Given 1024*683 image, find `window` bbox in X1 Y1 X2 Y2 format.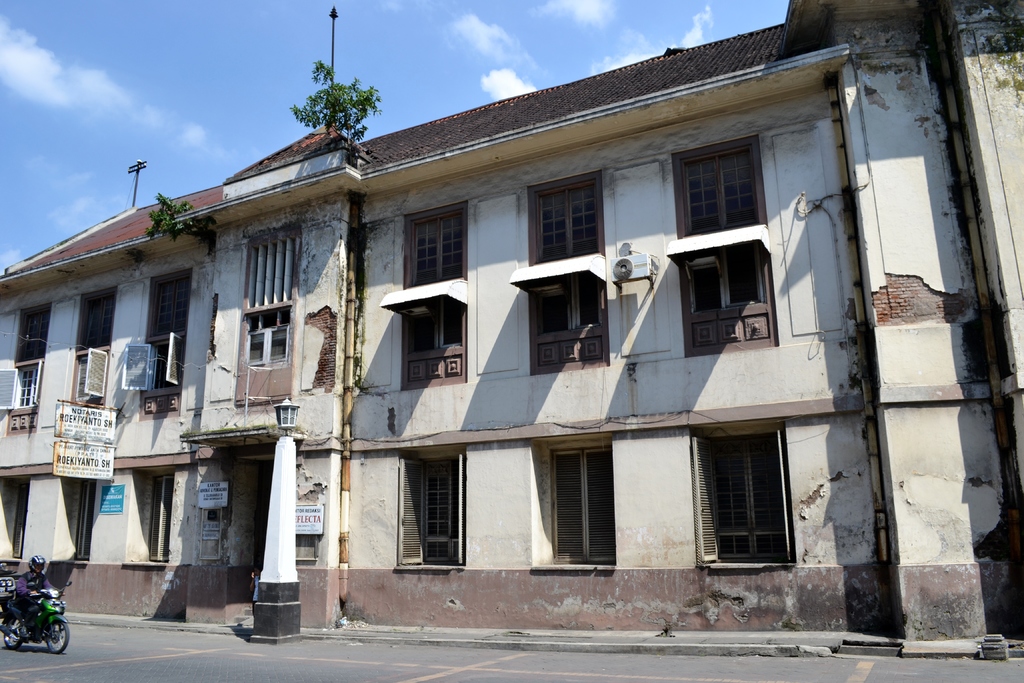
675 129 771 232.
